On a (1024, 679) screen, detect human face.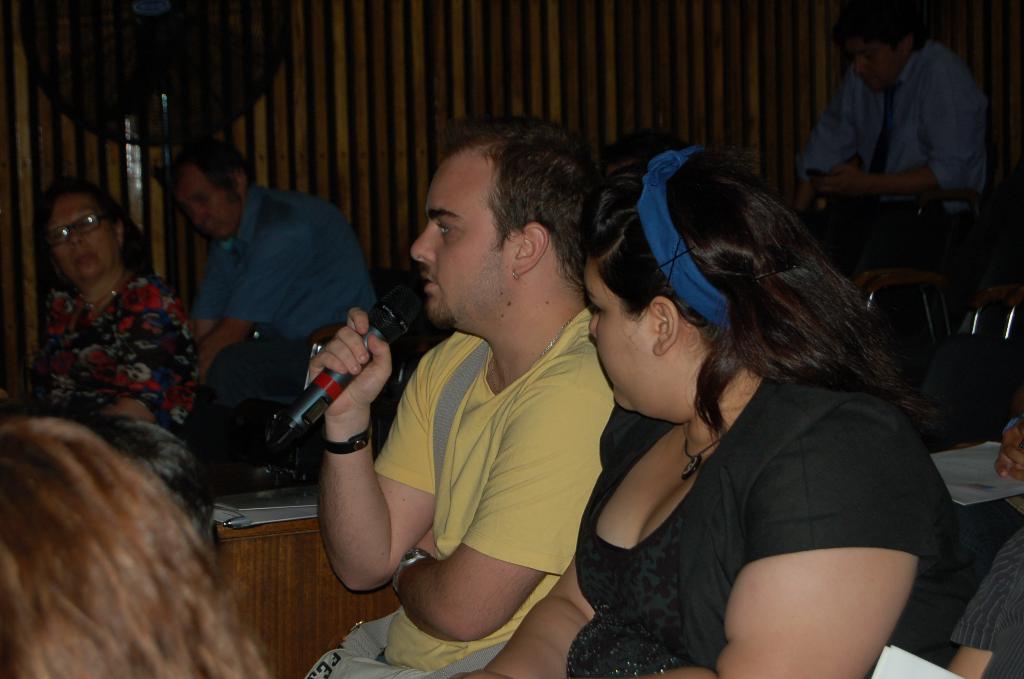
588:267:652:407.
